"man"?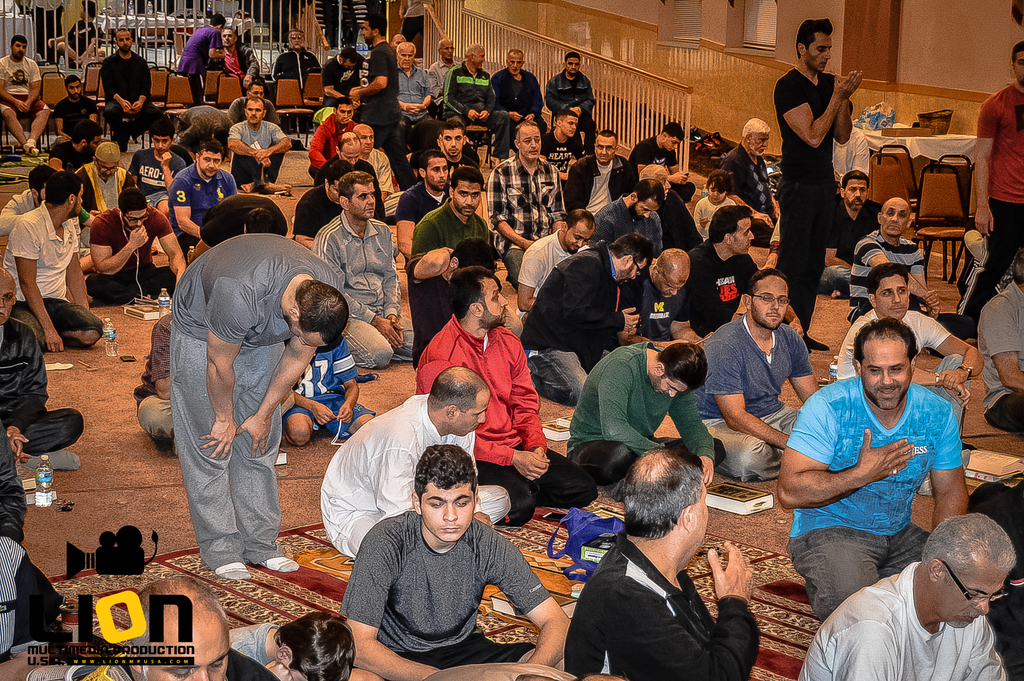
(x1=778, y1=314, x2=971, y2=617)
